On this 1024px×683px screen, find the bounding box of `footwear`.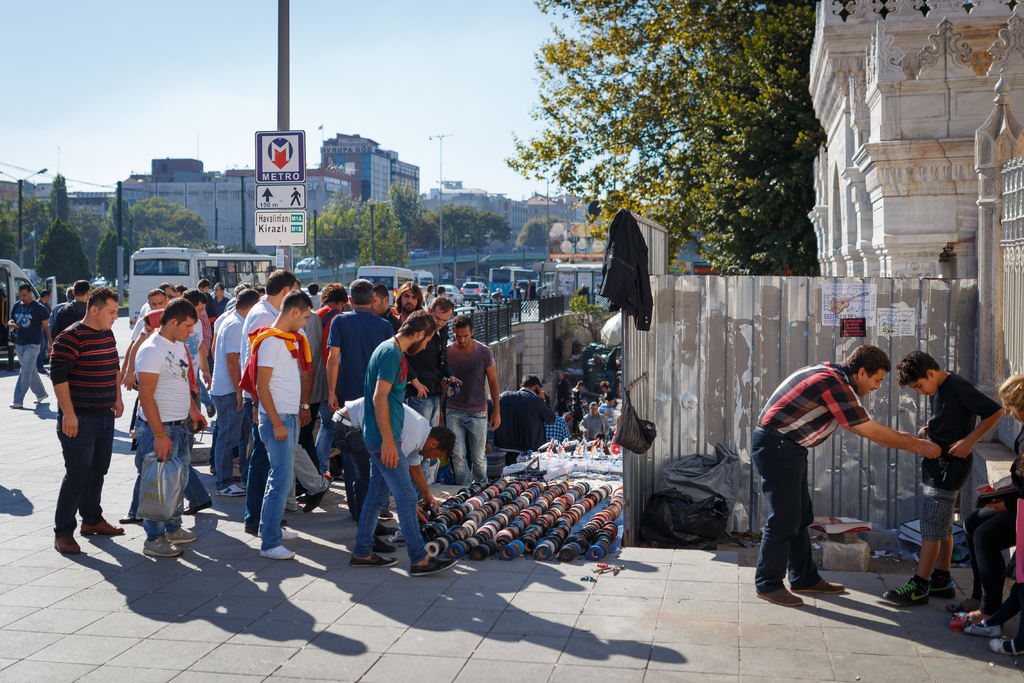
Bounding box: bbox(241, 516, 275, 537).
